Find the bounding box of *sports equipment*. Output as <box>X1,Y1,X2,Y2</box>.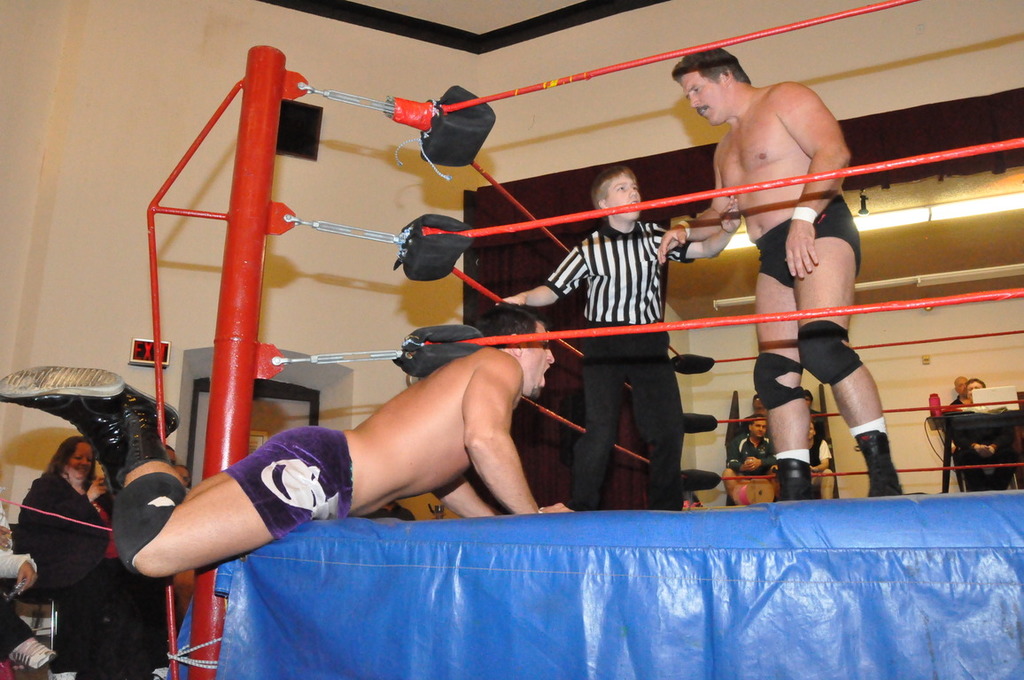
<box>847,426,904,498</box>.
